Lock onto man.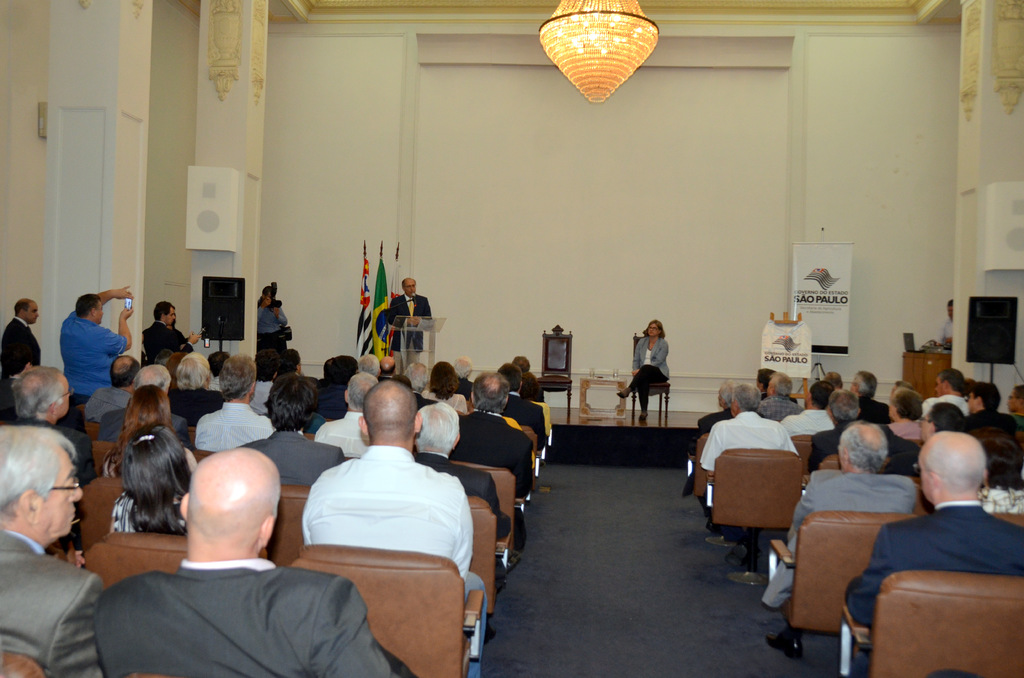
Locked: Rect(379, 351, 396, 375).
